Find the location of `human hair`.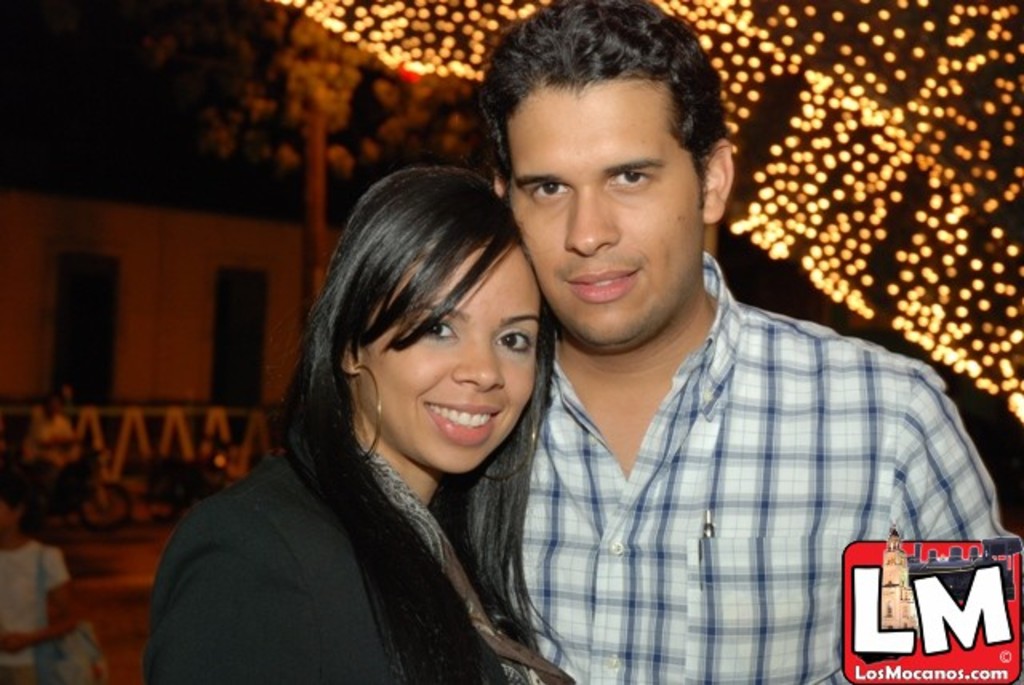
Location: left=278, top=160, right=571, bottom=683.
